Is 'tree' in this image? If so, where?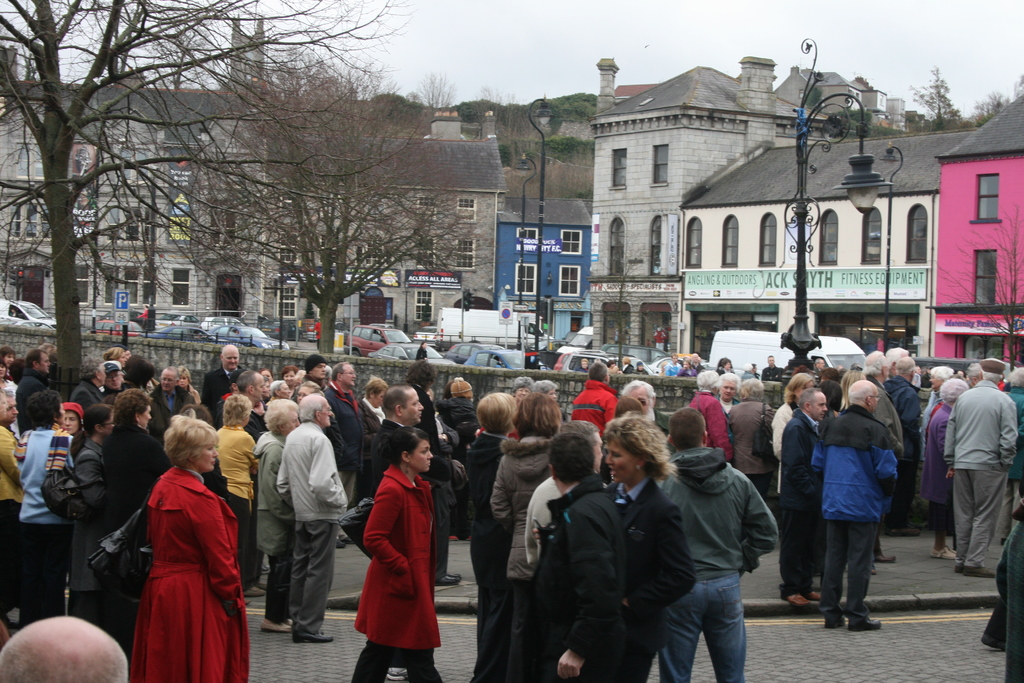
Yes, at <box>504,90,578,240</box>.
